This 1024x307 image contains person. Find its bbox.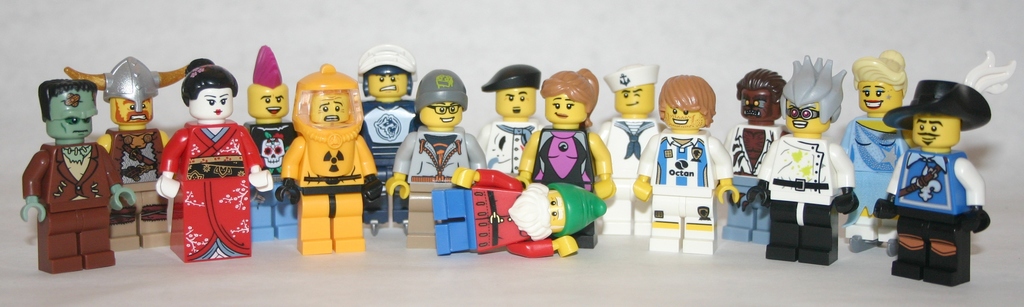
155 49 253 258.
